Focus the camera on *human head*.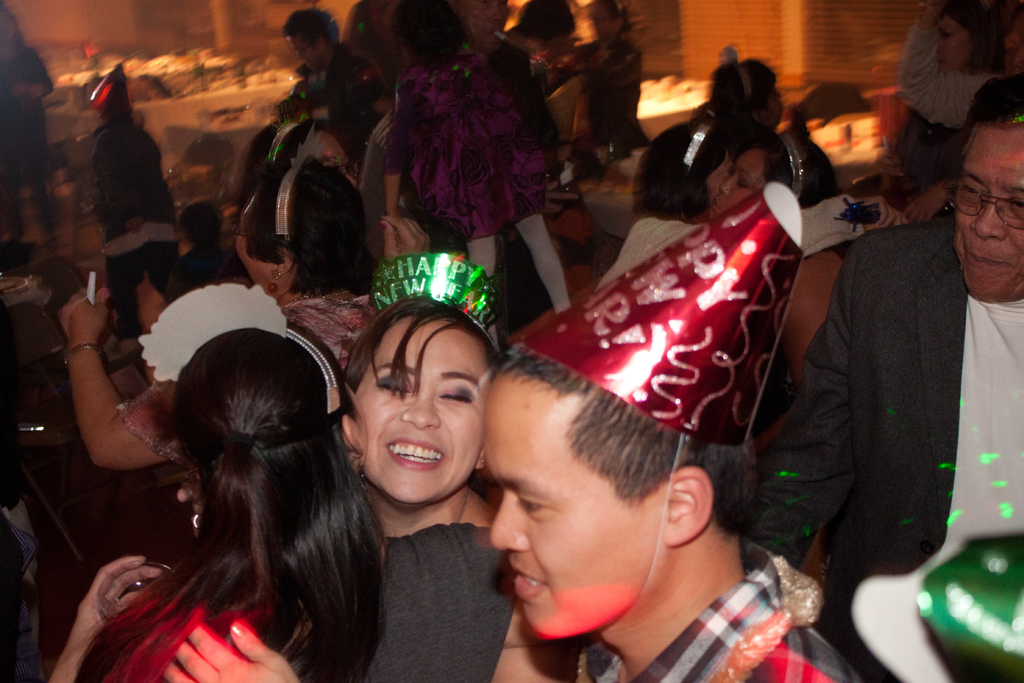
Focus region: 468/370/738/616.
